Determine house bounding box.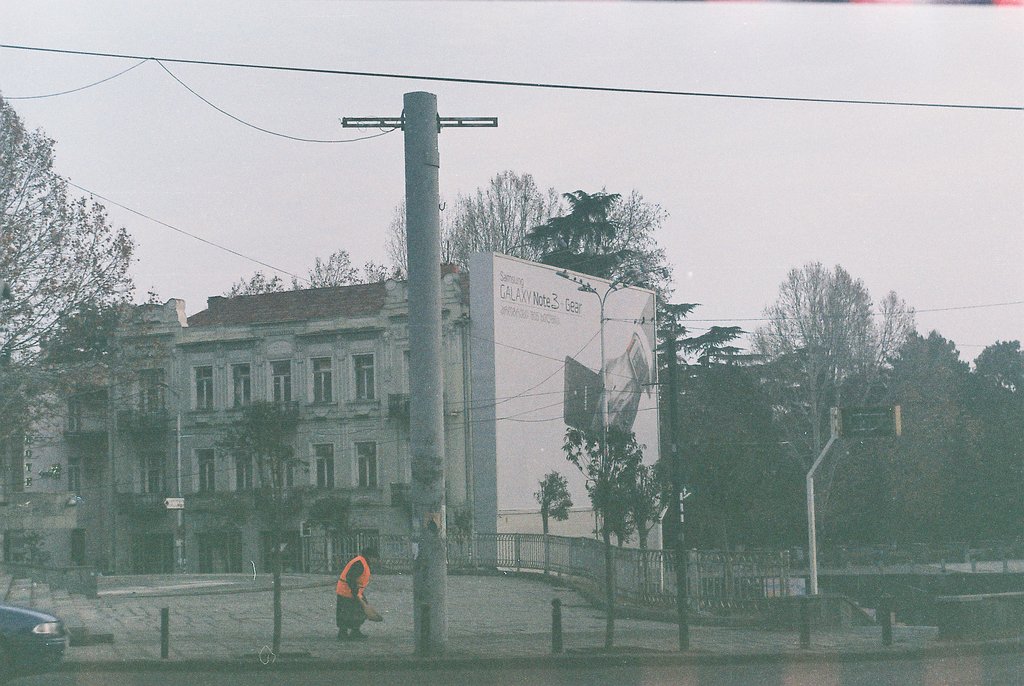
Determined: (0,297,199,581).
